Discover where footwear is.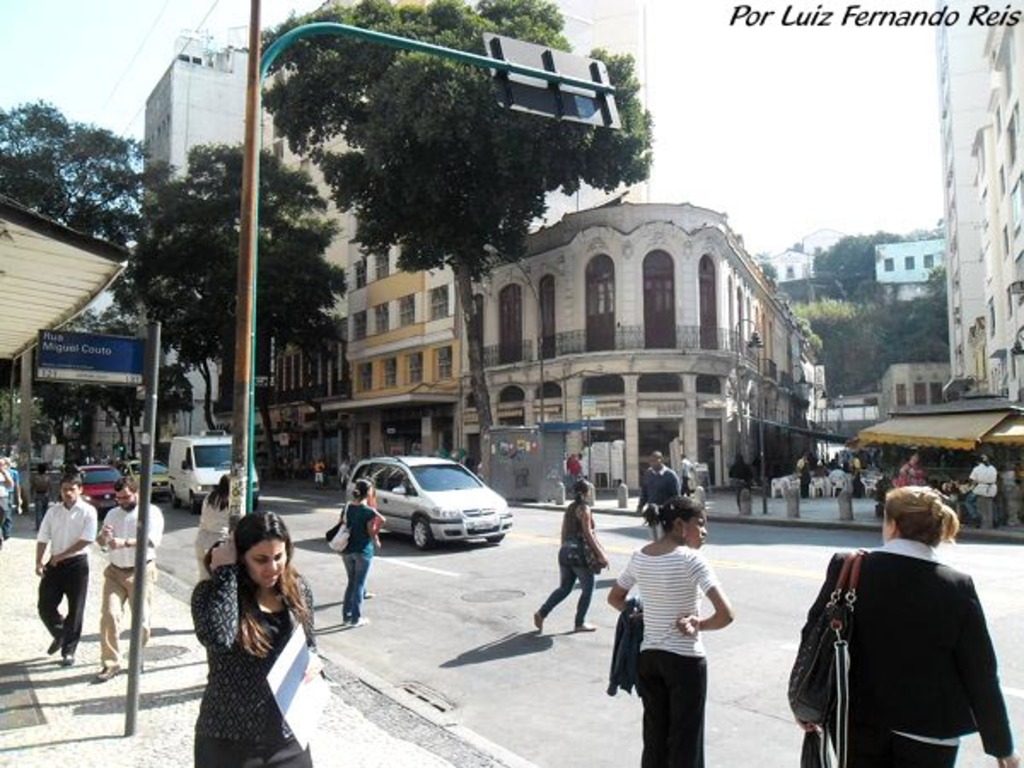
Discovered at [left=365, top=591, right=375, bottom=596].
